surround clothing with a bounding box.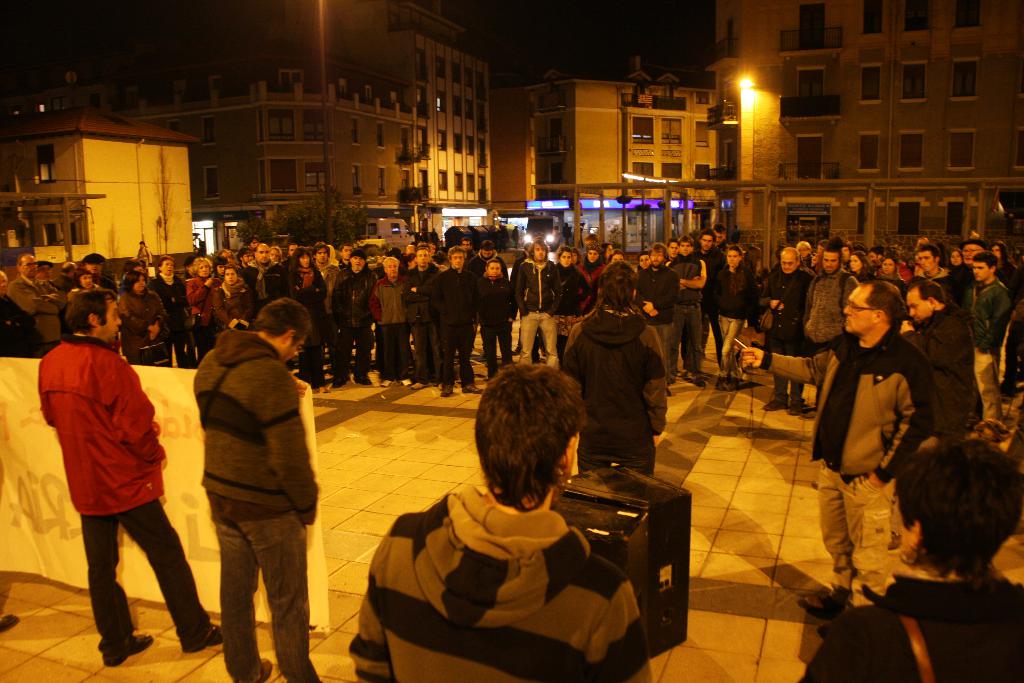
317,259,343,293.
